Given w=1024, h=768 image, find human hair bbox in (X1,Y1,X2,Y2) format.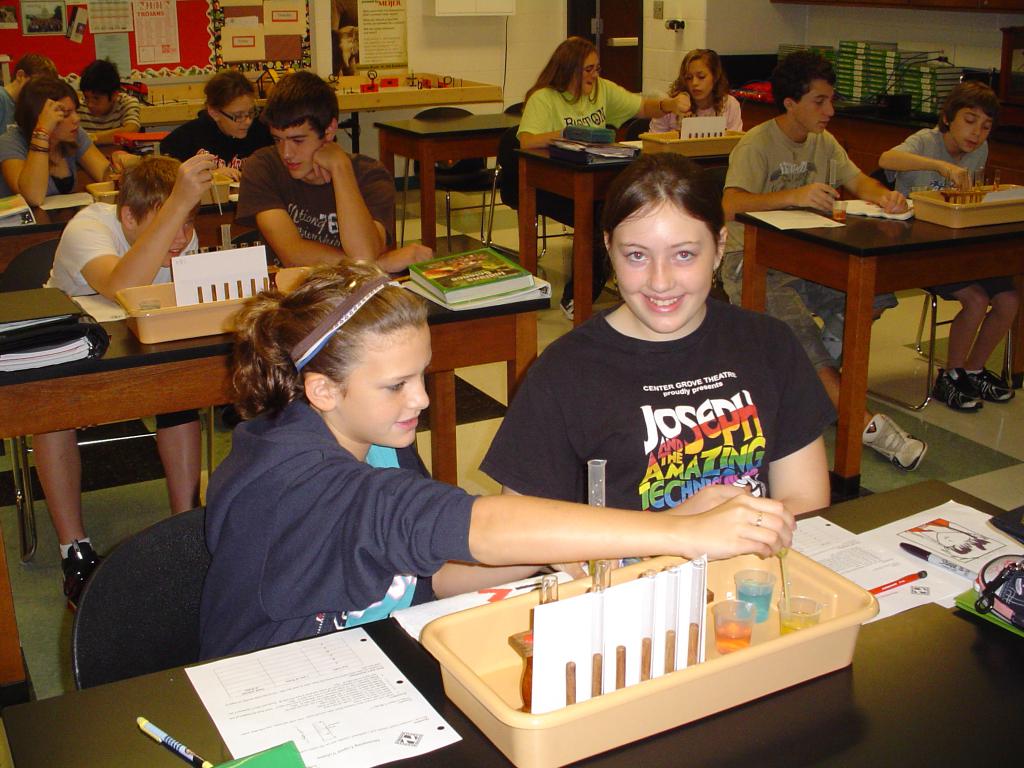
(13,79,72,147).
